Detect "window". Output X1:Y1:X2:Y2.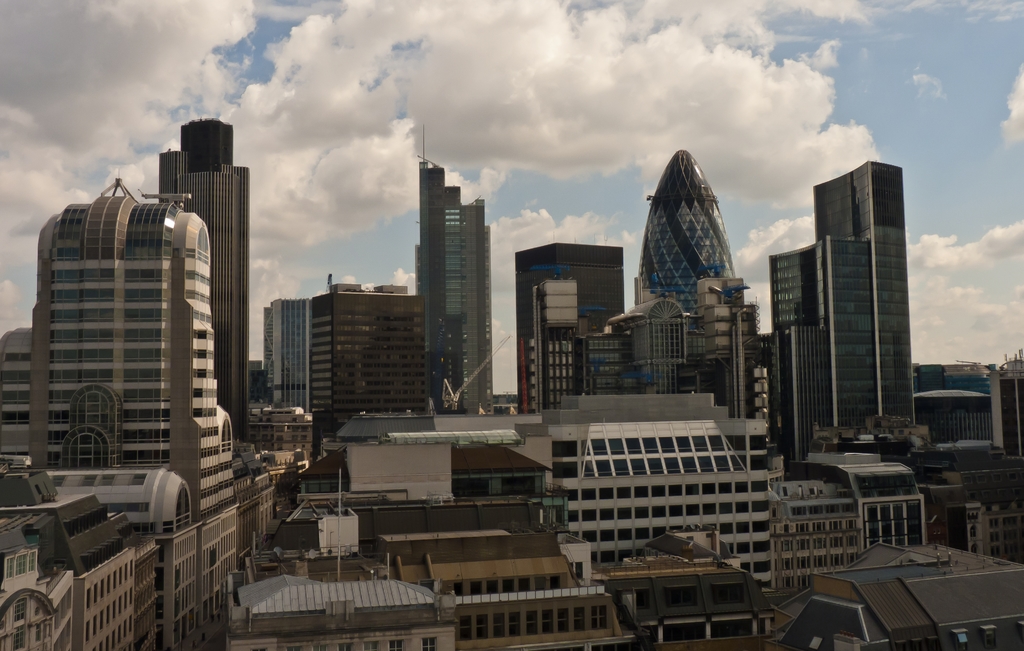
285:646:301:650.
